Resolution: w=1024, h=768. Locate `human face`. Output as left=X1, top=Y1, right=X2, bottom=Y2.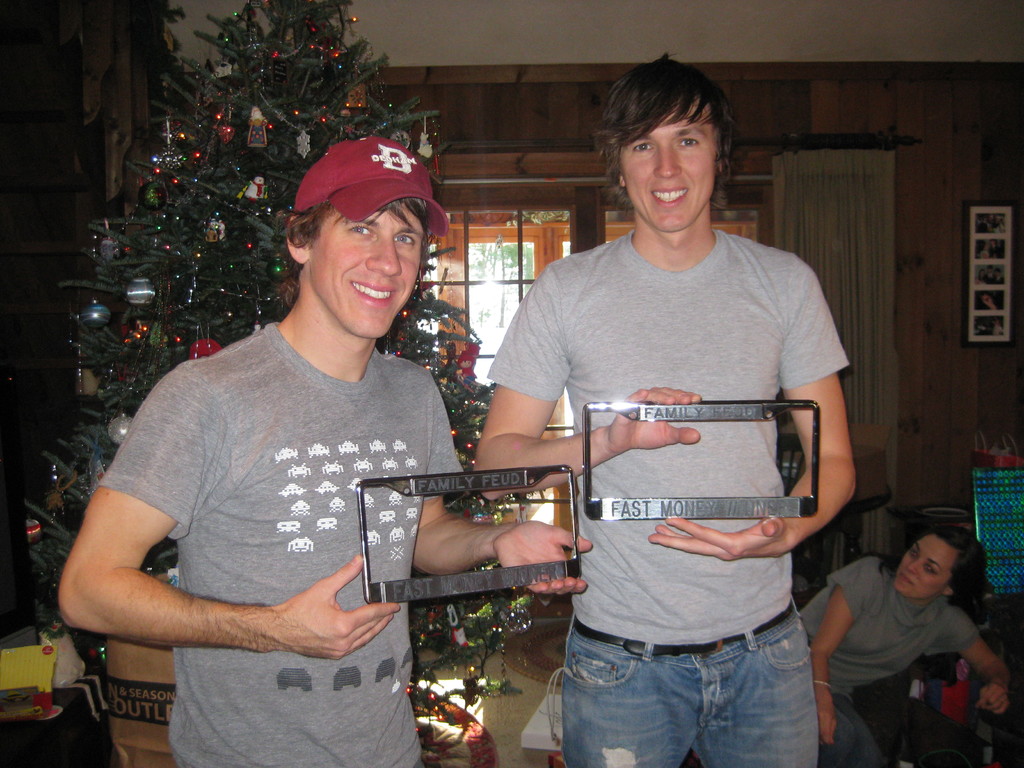
left=620, top=108, right=715, bottom=232.
